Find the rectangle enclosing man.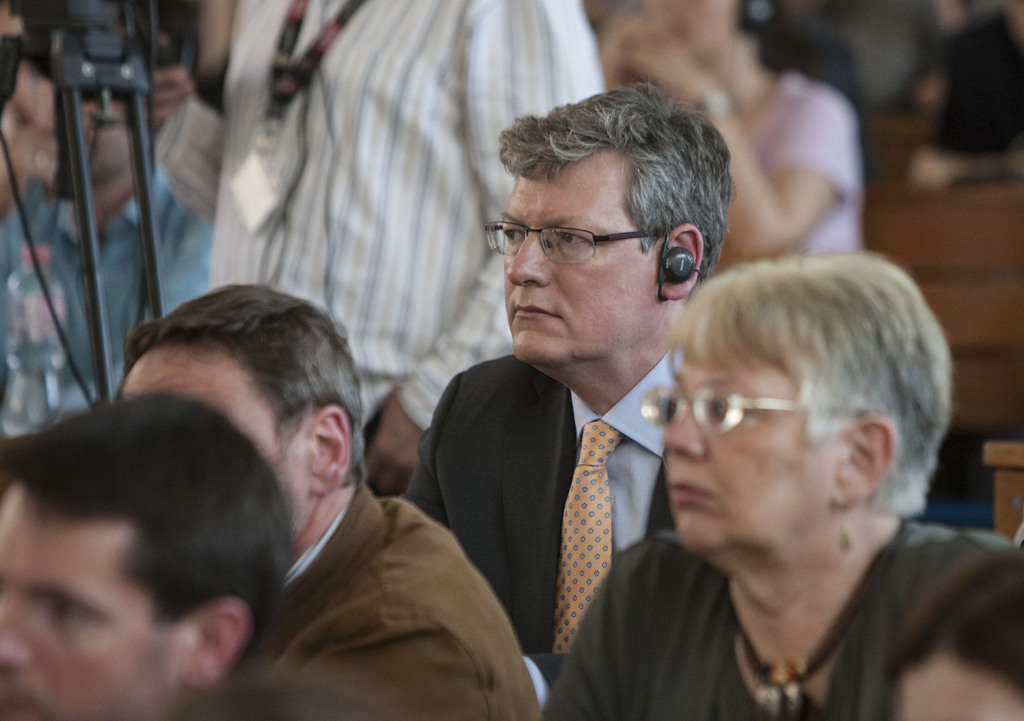
(396,119,738,701).
